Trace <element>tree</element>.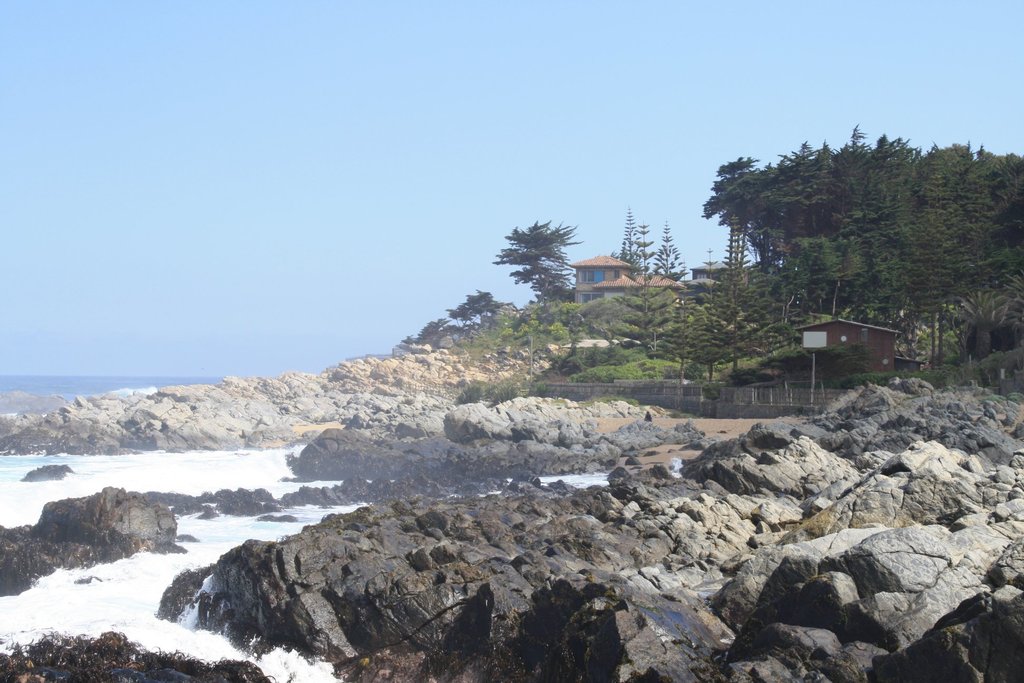
Traced to box(405, 288, 501, 352).
